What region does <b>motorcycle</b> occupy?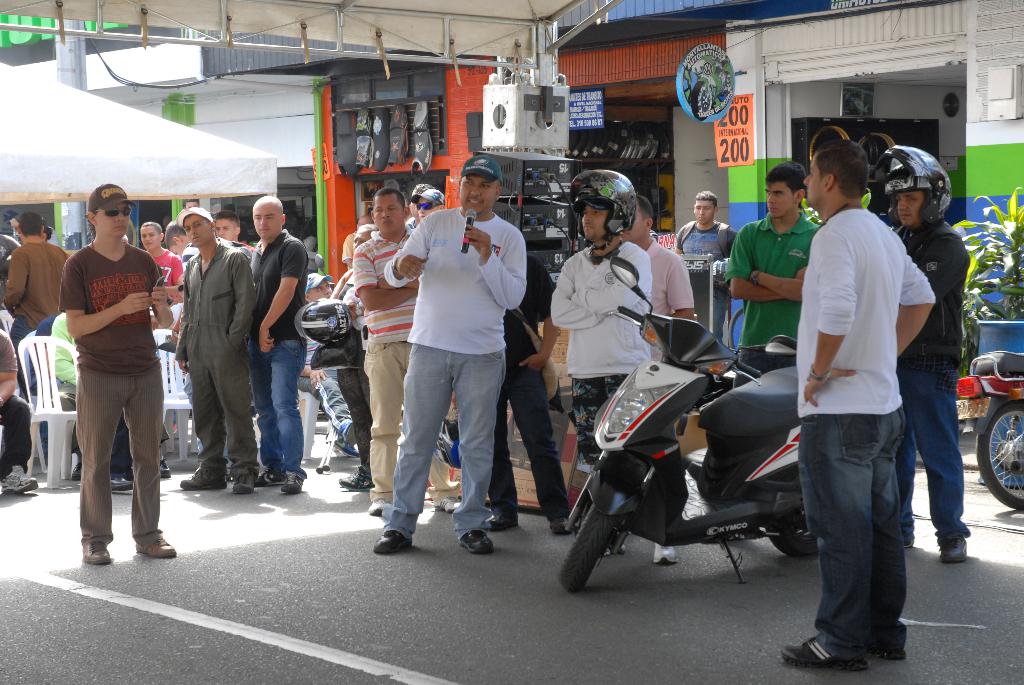
detection(957, 353, 1023, 512).
